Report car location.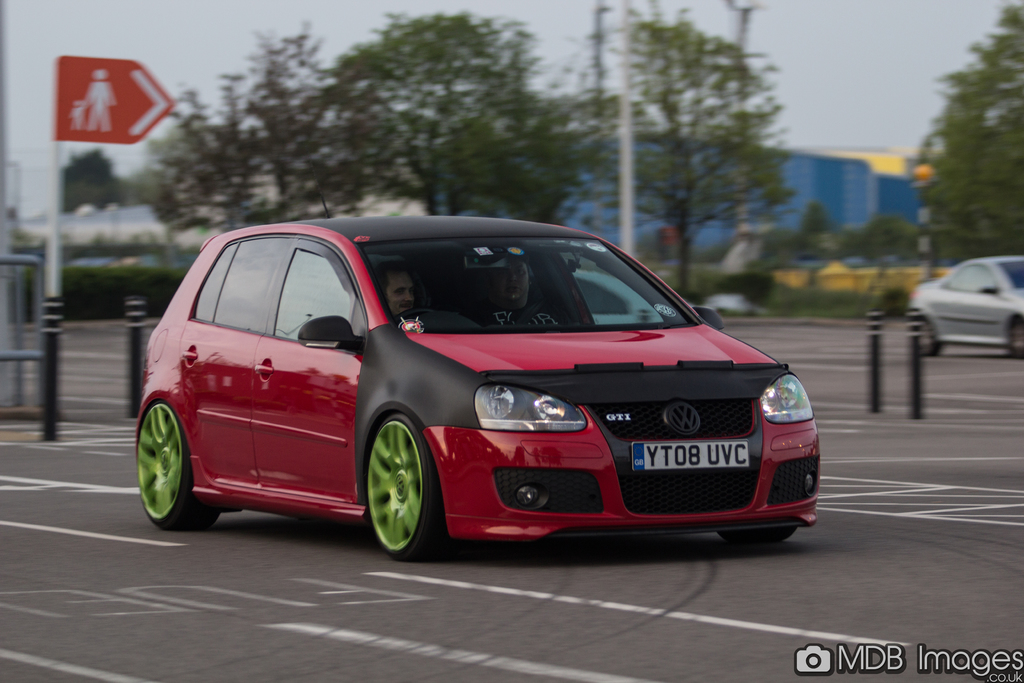
Report: x1=902 y1=263 x2=1023 y2=356.
